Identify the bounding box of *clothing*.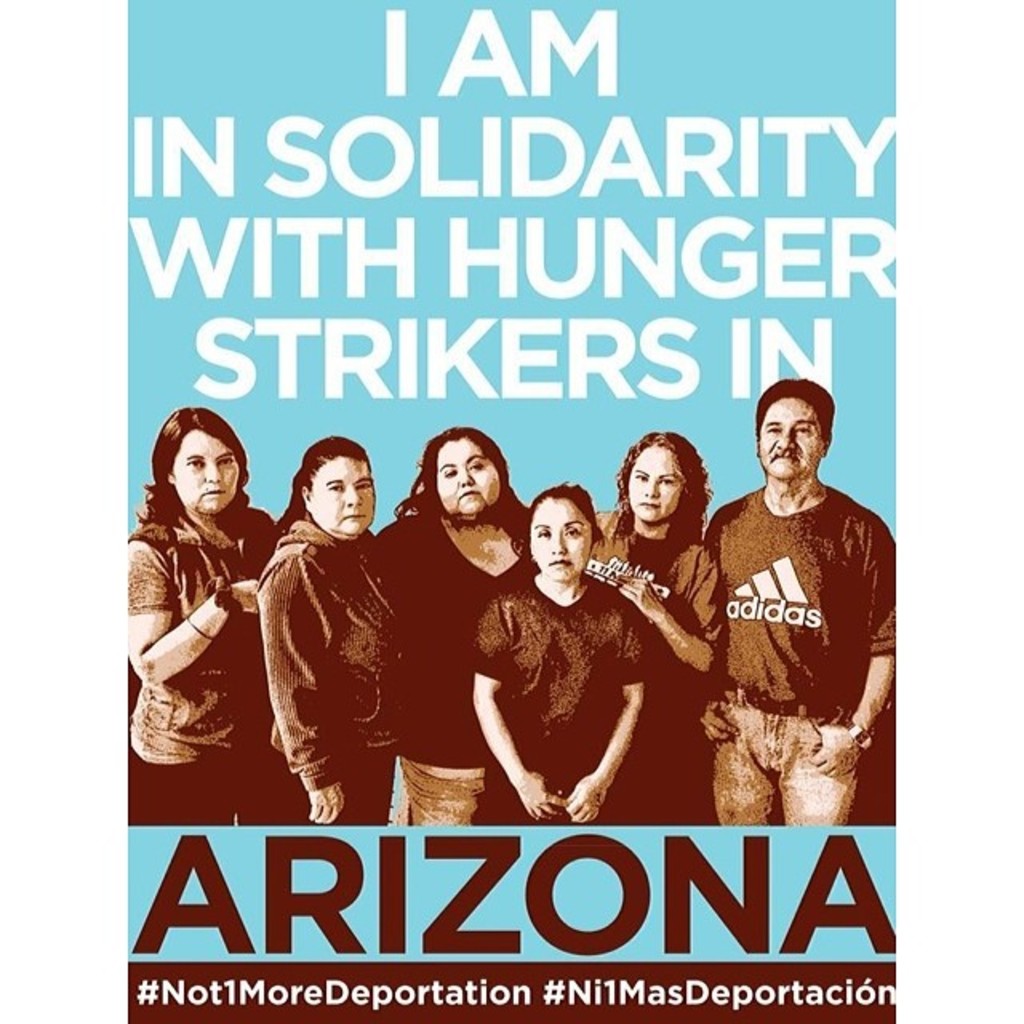
374, 509, 542, 827.
